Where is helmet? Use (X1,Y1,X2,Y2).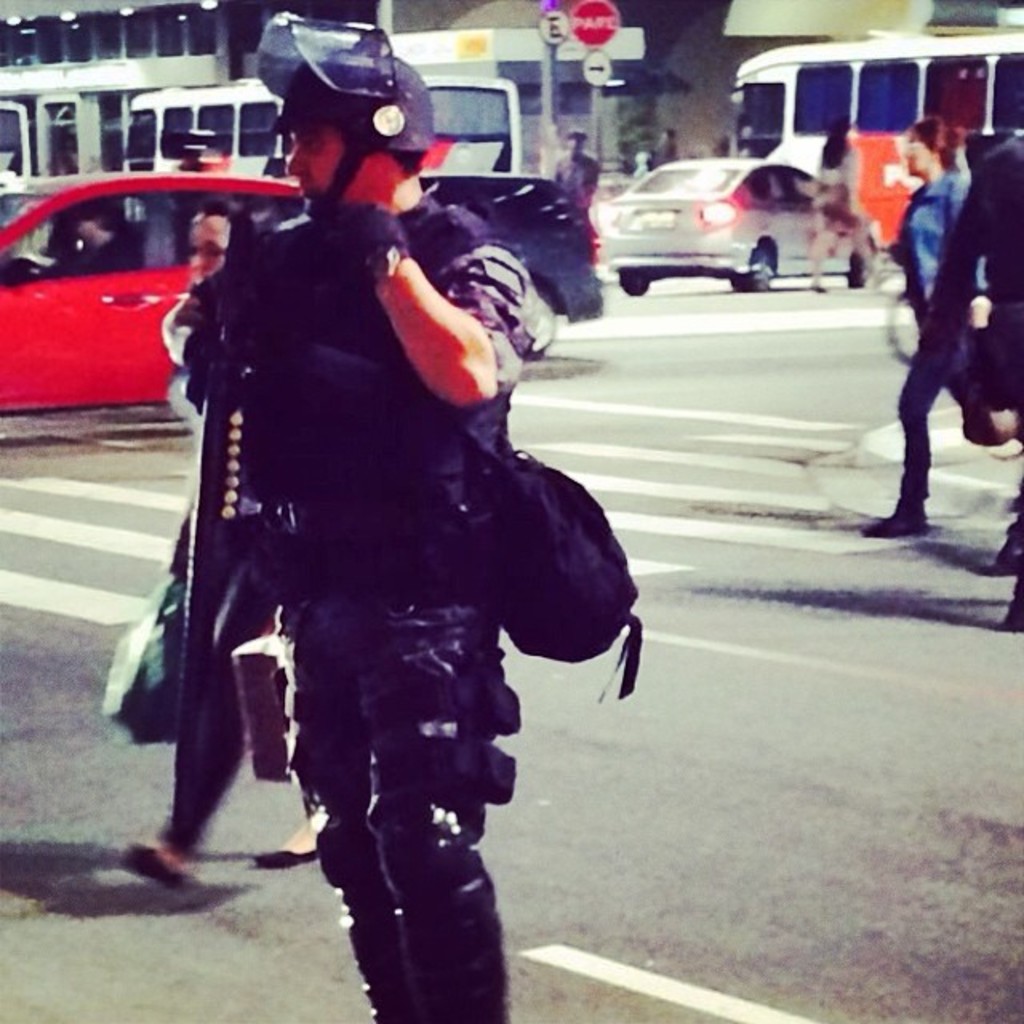
(250,30,440,234).
